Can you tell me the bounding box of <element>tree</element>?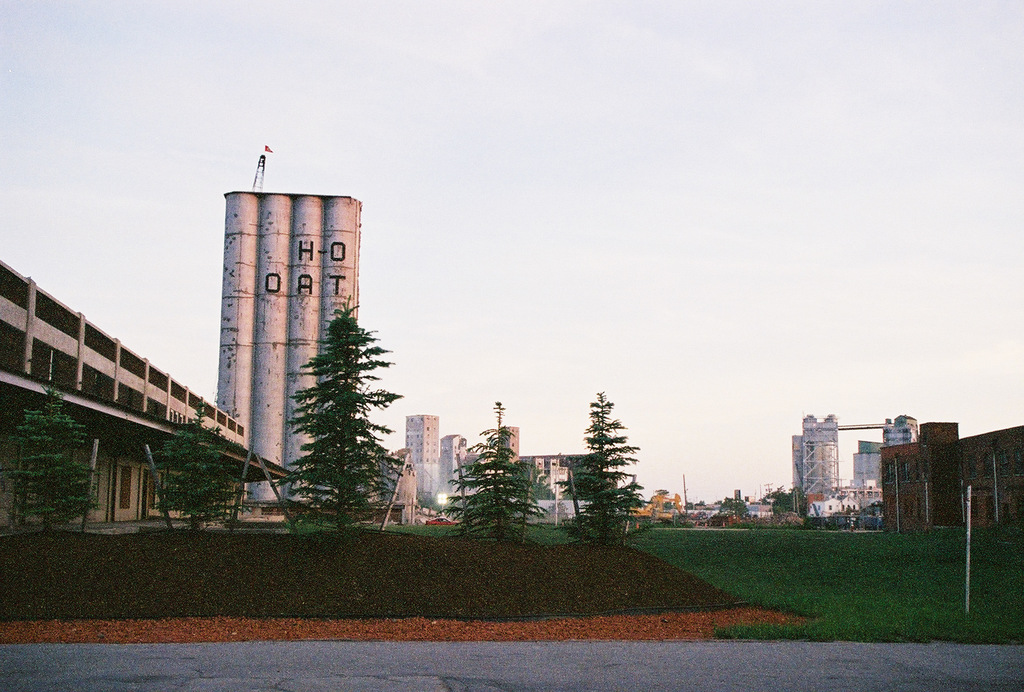
445/398/552/549.
